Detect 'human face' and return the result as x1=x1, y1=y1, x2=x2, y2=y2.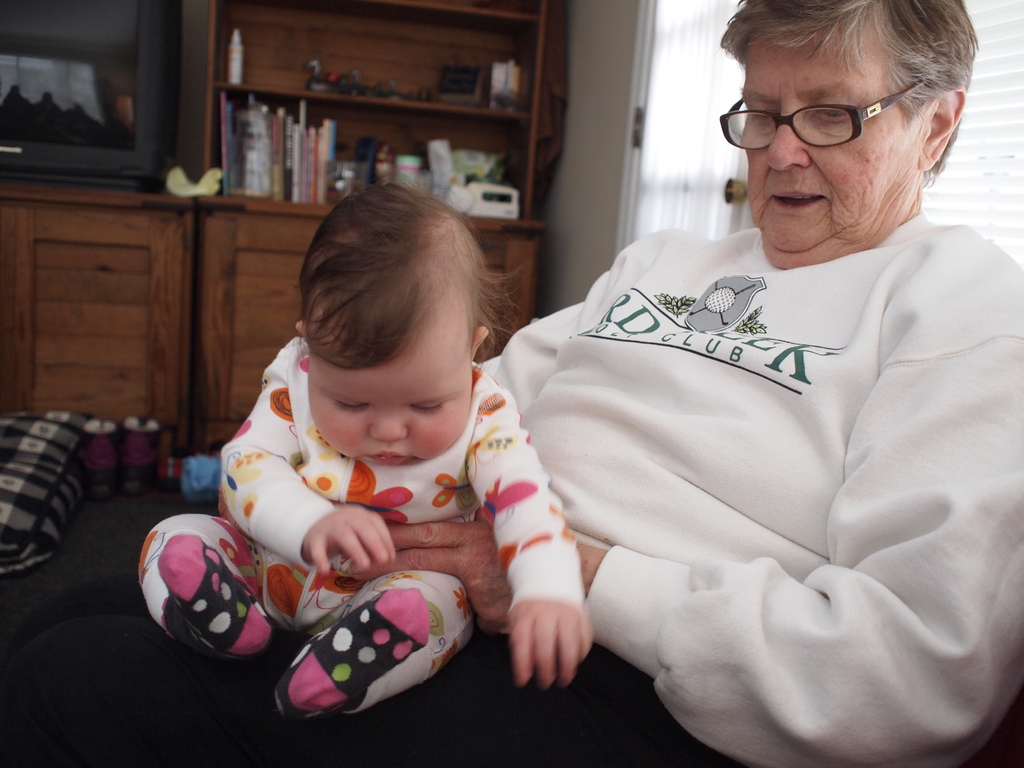
x1=300, y1=309, x2=477, y2=474.
